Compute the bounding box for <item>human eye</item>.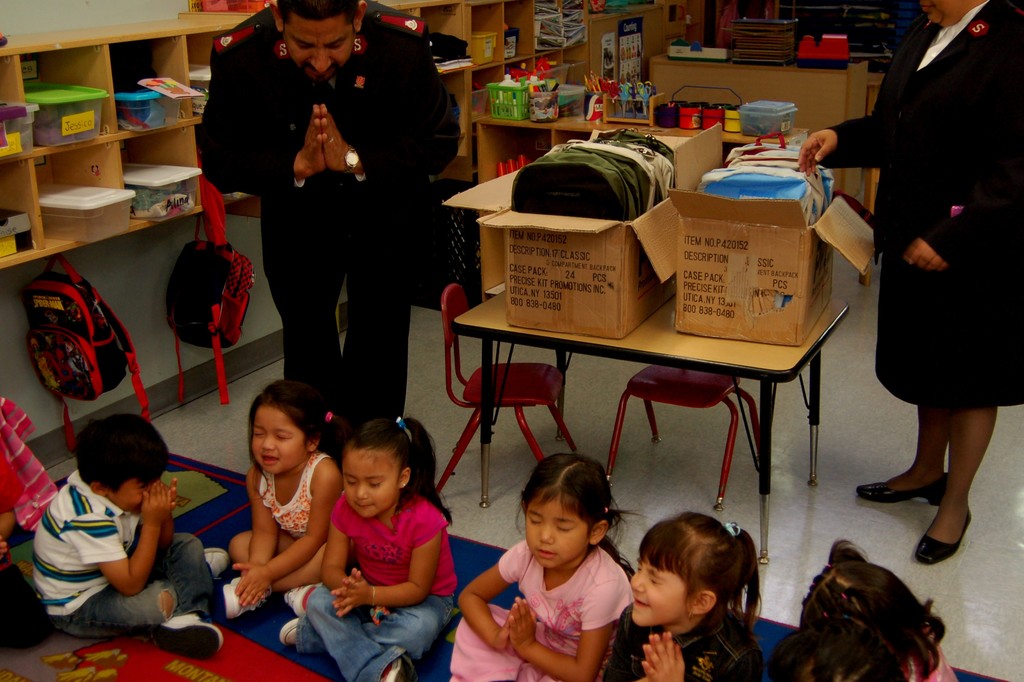
[x1=556, y1=519, x2=575, y2=539].
